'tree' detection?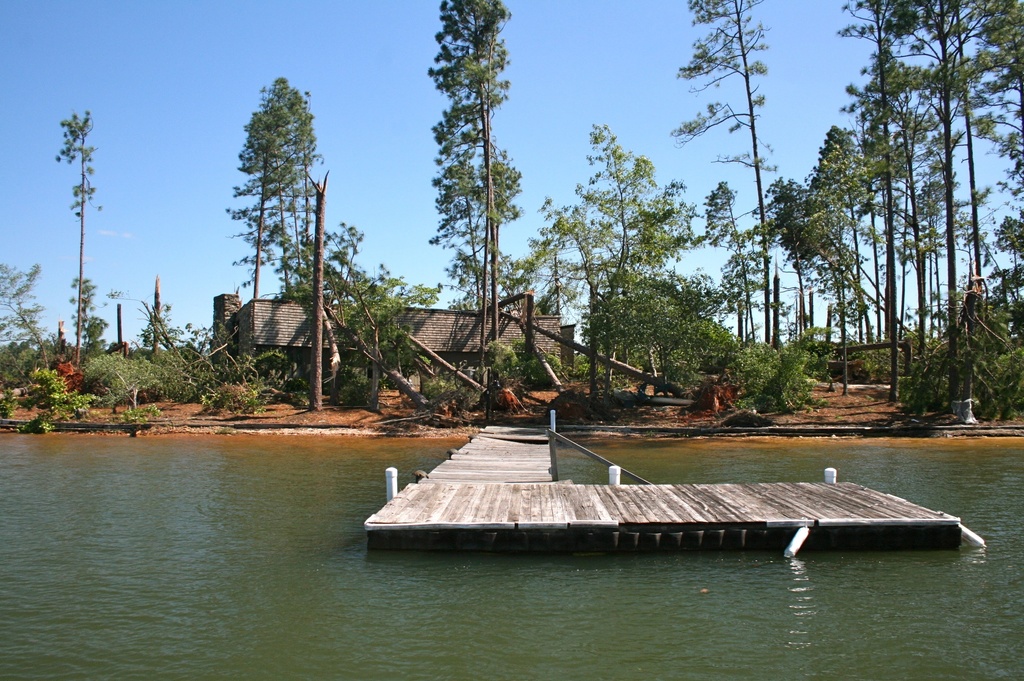
rect(217, 58, 332, 384)
